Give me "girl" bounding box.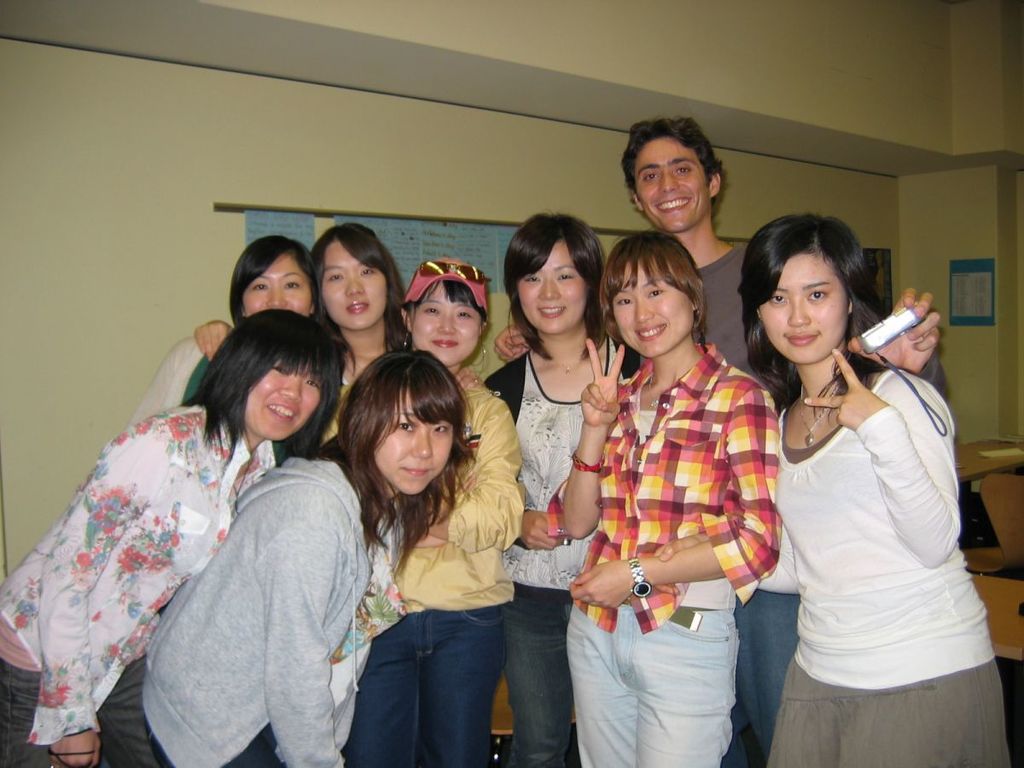
l=135, t=351, r=453, b=767.
